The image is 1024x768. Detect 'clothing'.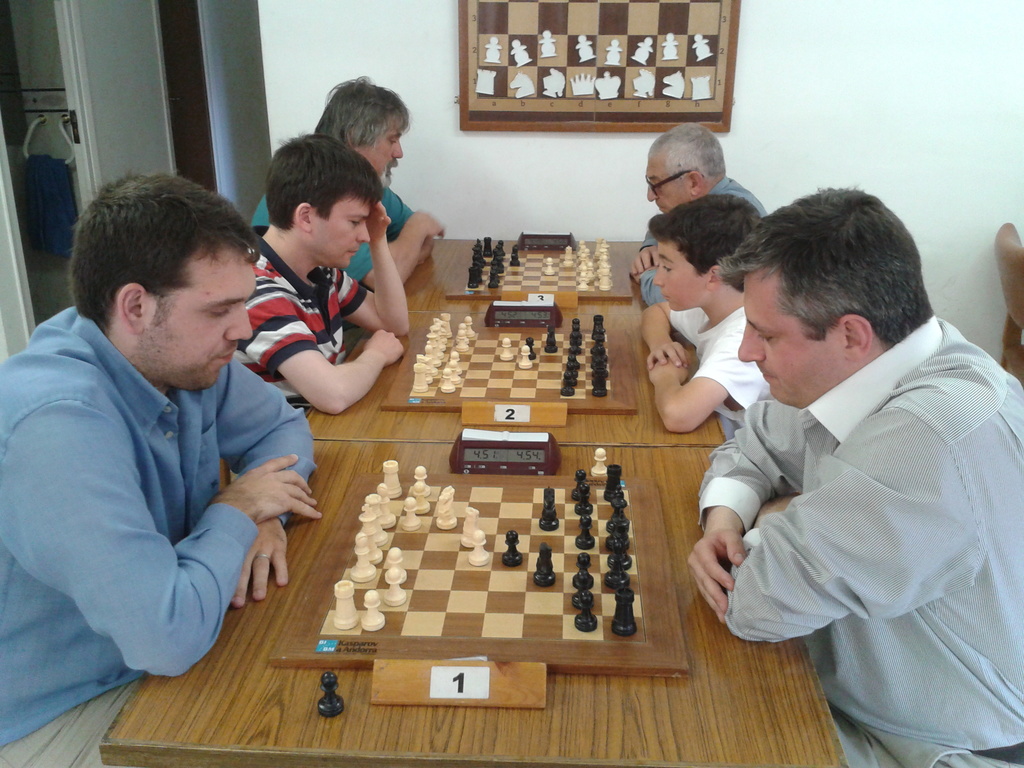
Detection: [left=249, top=187, right=422, bottom=282].
